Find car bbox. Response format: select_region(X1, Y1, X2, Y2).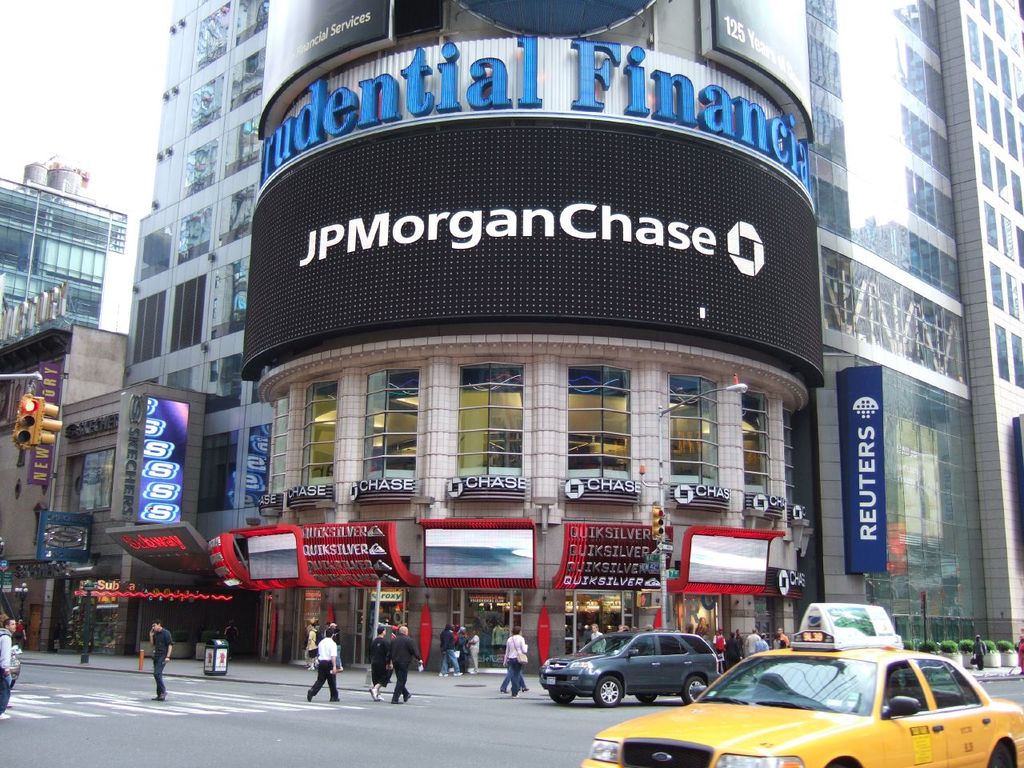
select_region(578, 603, 1023, 767).
